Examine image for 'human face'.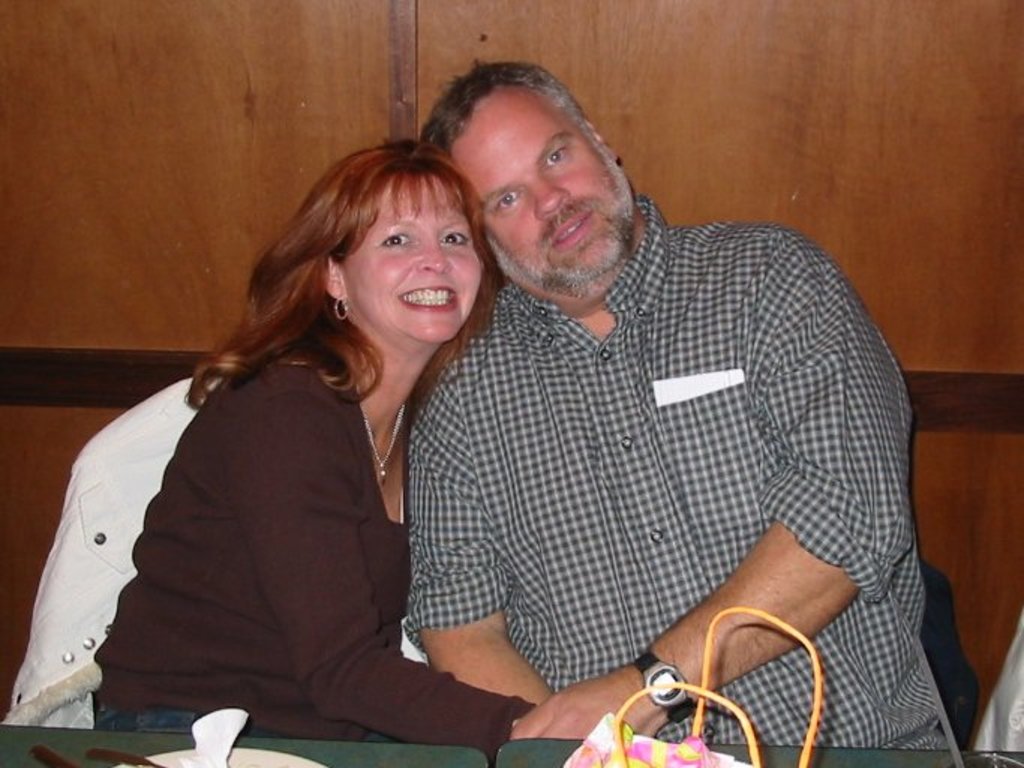
Examination result: select_region(342, 180, 483, 342).
